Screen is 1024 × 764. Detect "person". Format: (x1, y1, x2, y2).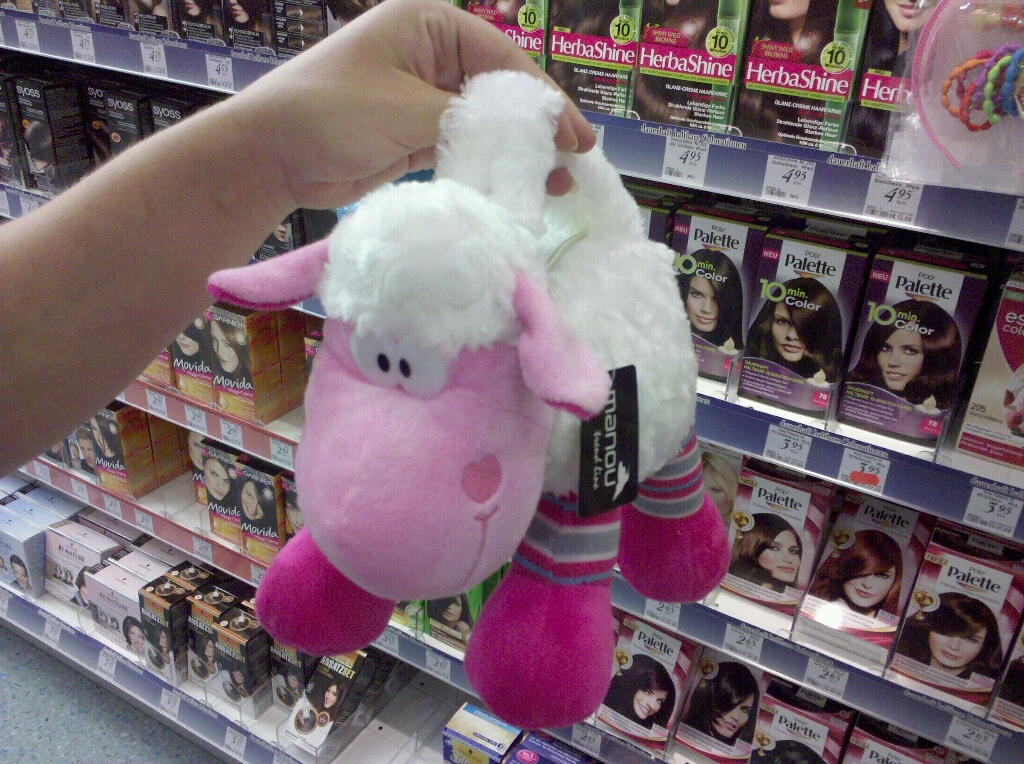
(272, 220, 290, 247).
